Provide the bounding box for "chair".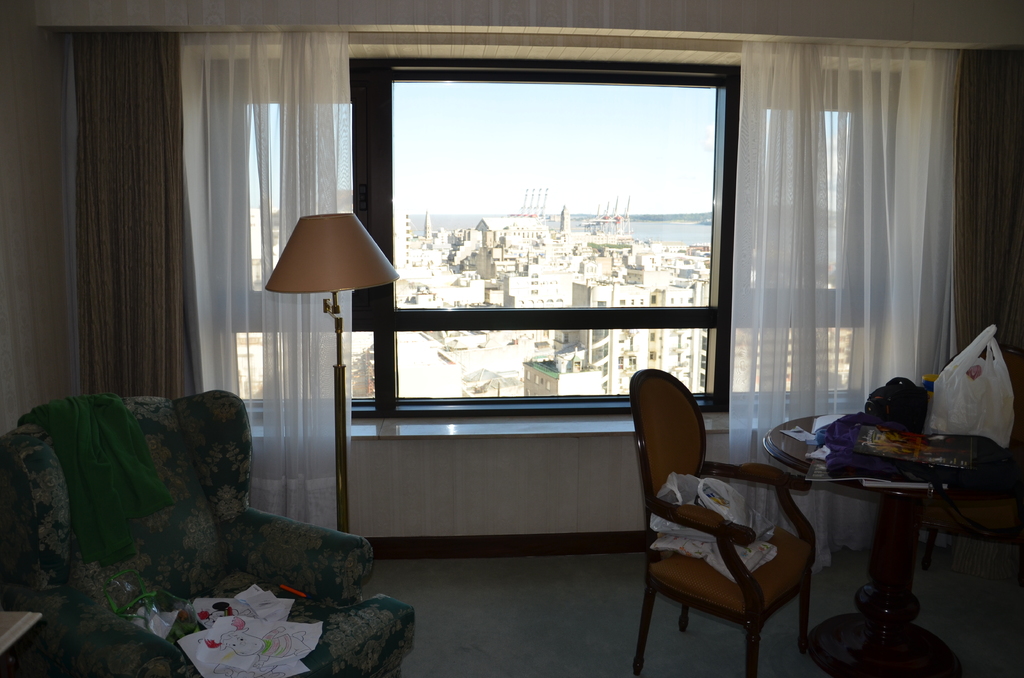
[x1=0, y1=391, x2=414, y2=677].
